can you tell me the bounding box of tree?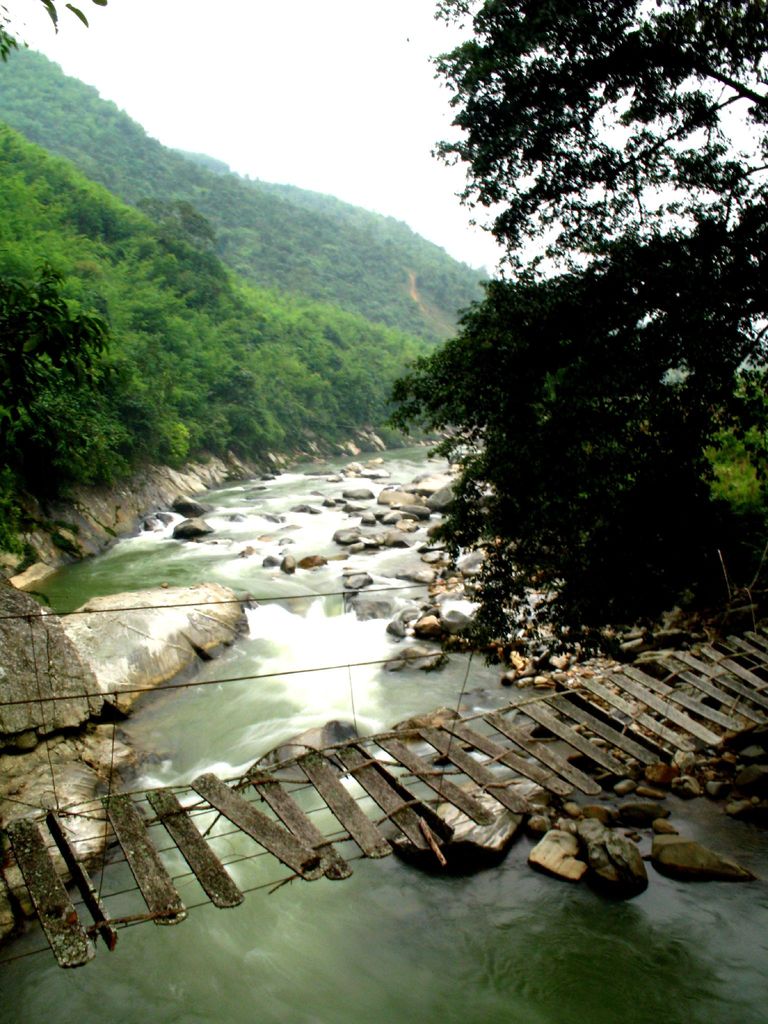
(left=388, top=0, right=767, bottom=670).
